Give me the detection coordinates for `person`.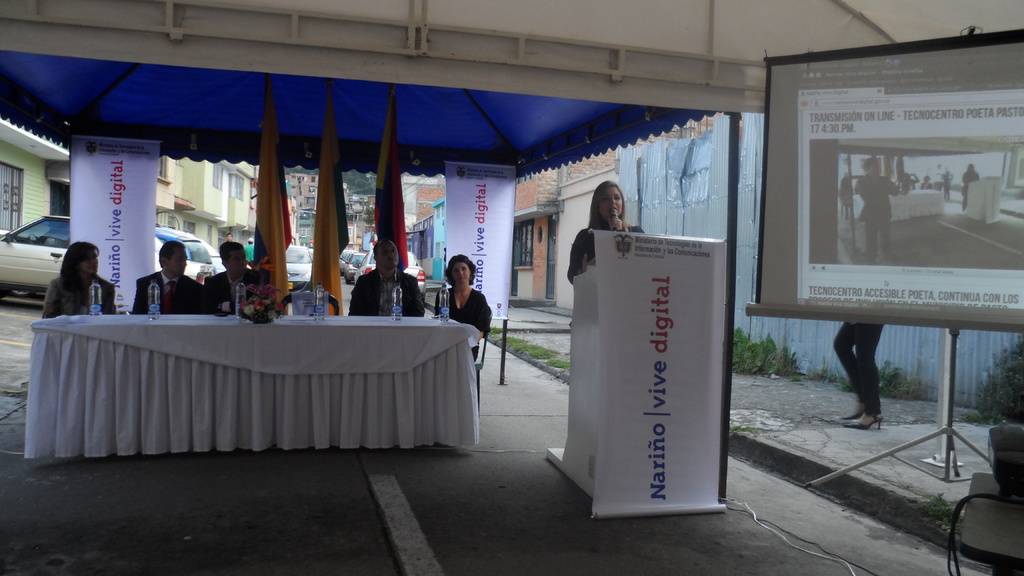
(x1=196, y1=243, x2=263, y2=313).
